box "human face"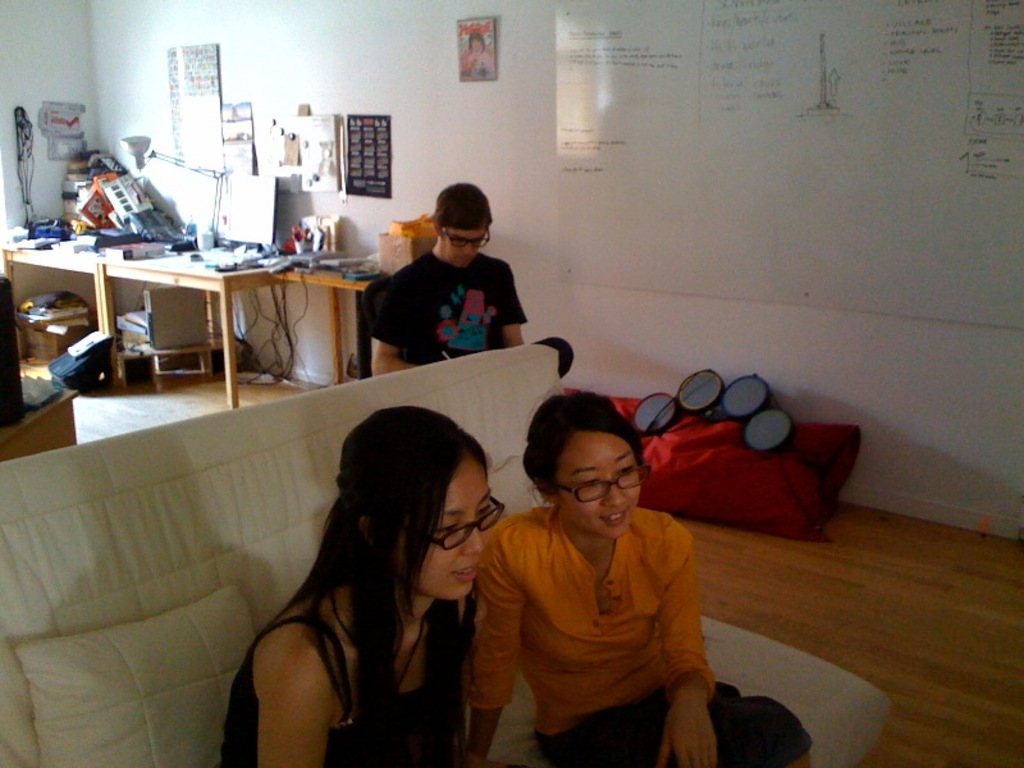
box=[439, 223, 492, 271]
